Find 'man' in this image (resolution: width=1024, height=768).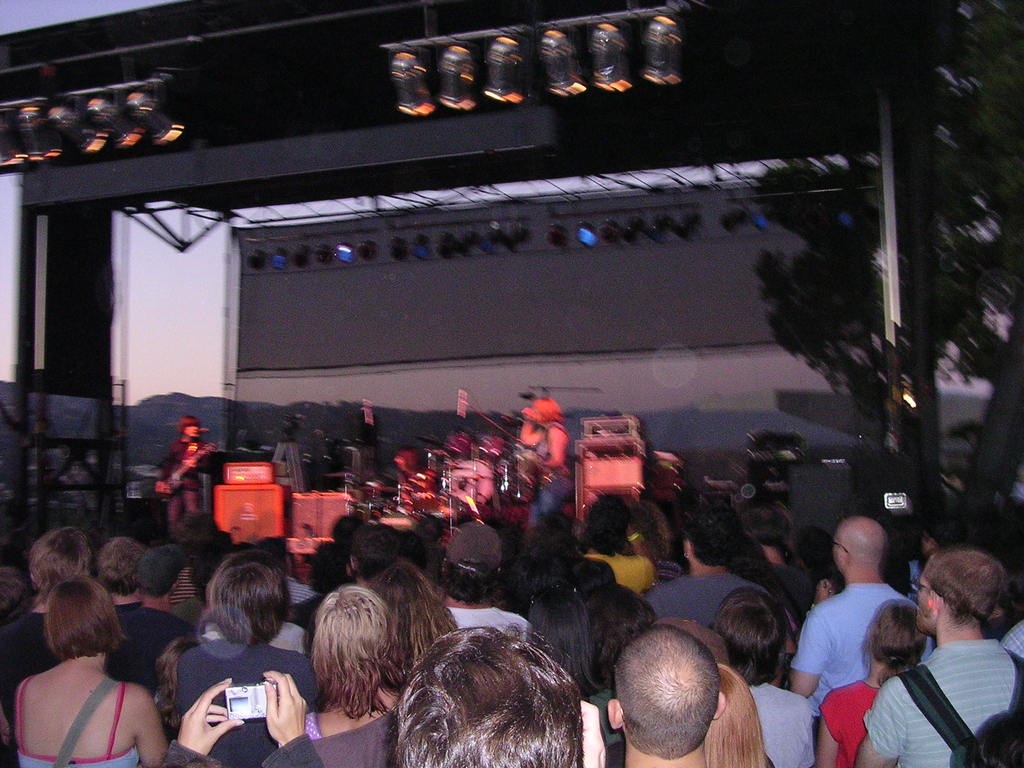
646,496,768,627.
